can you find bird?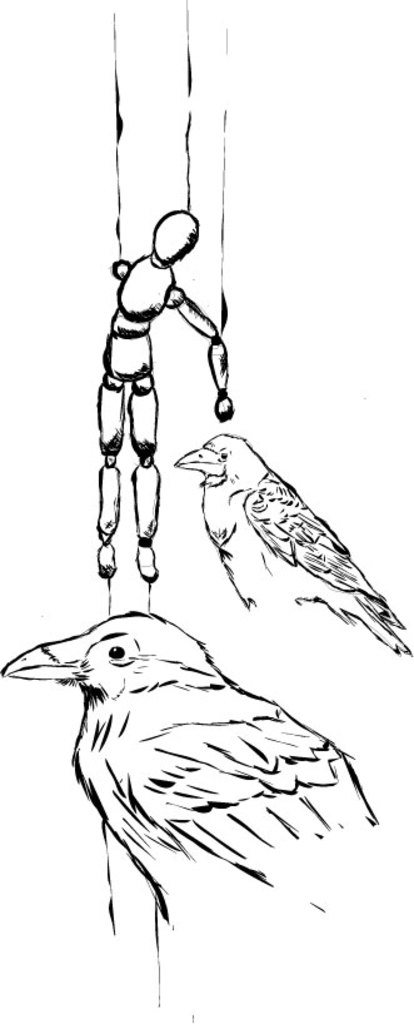
Yes, bounding box: {"x1": 0, "y1": 610, "x2": 381, "y2": 971}.
